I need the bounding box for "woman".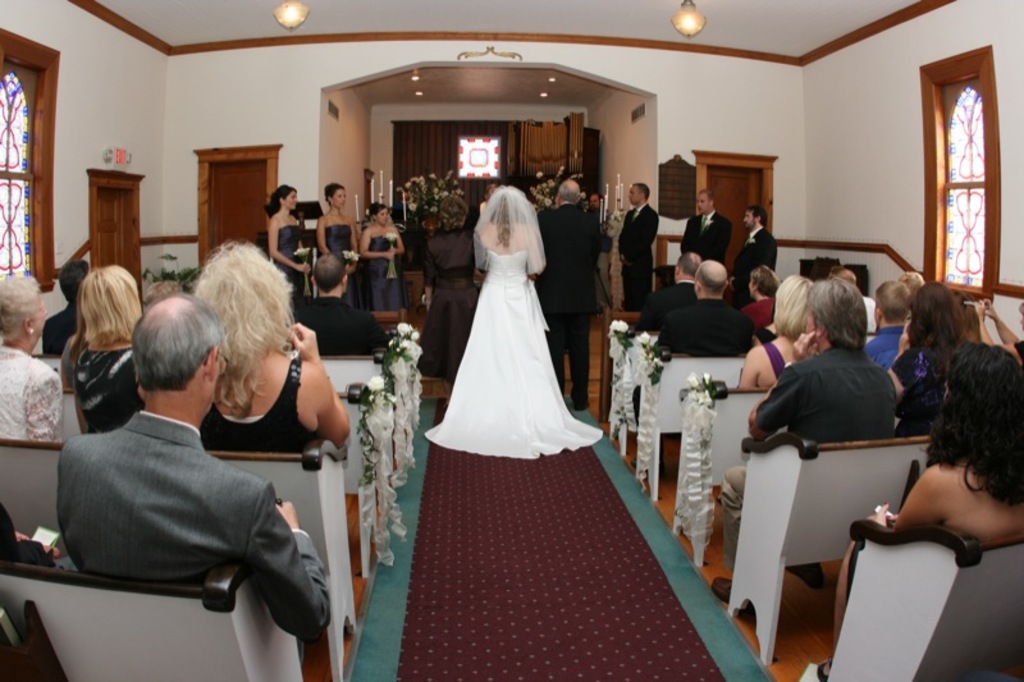
Here it is: [818,344,1023,681].
